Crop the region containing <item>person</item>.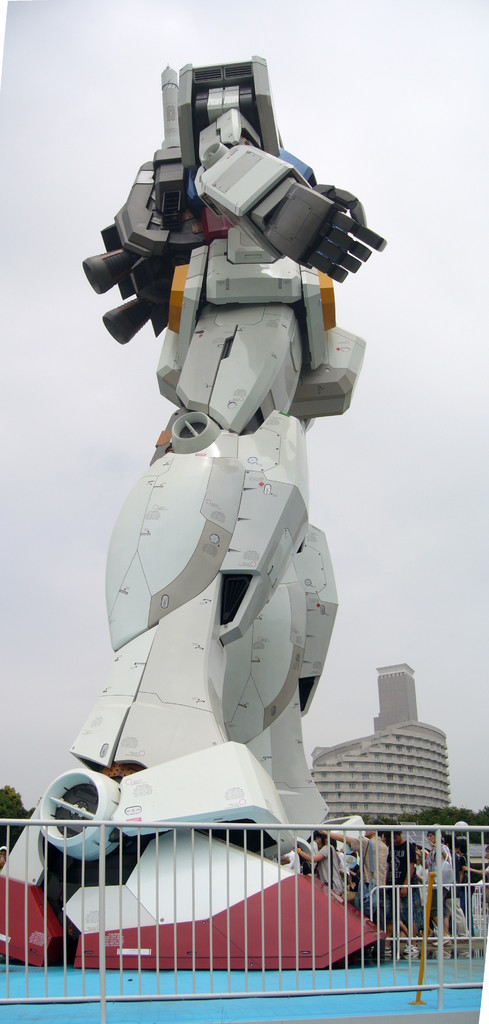
Crop region: (317,822,394,942).
